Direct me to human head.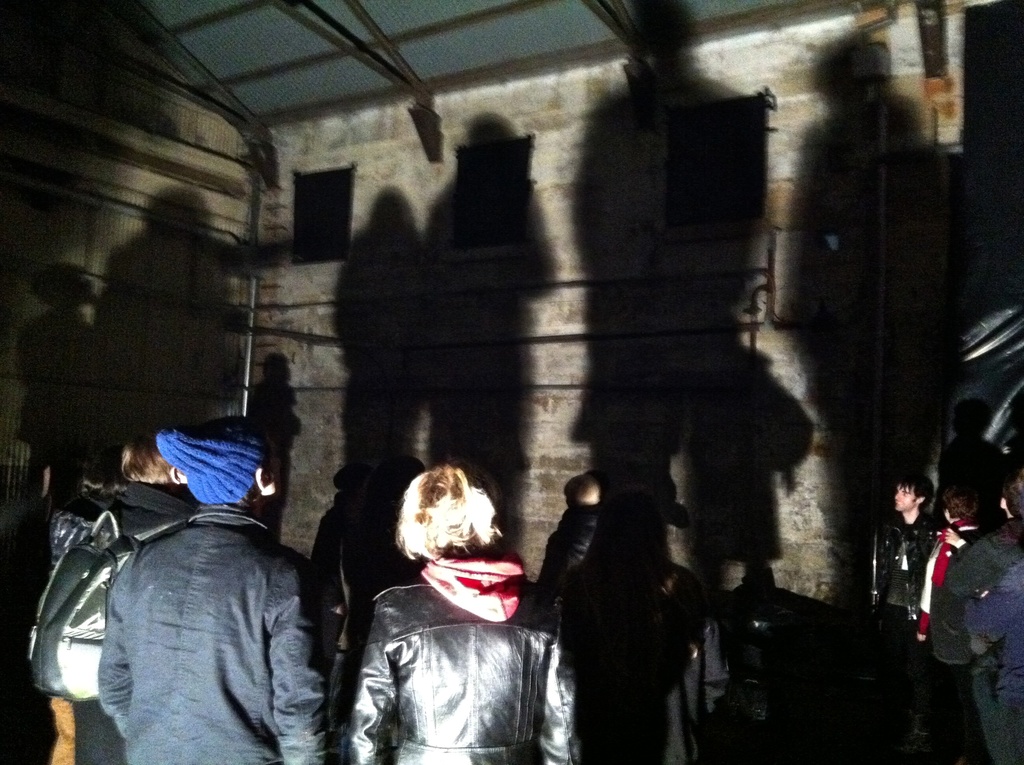
Direction: (886, 471, 932, 514).
